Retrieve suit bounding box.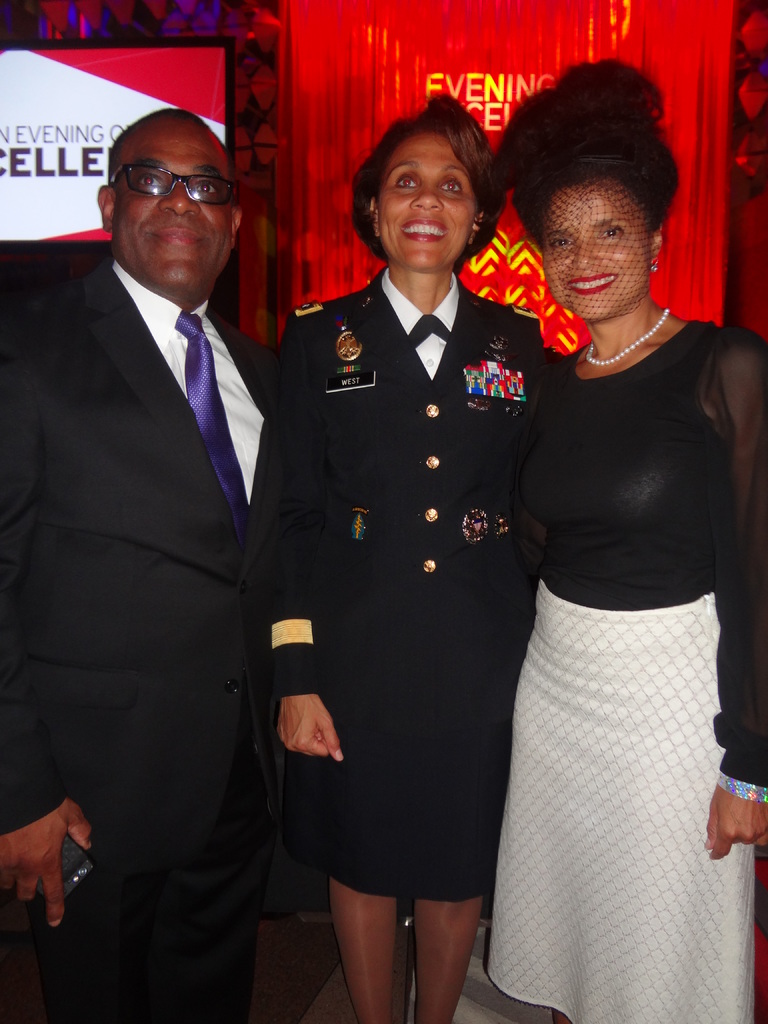
Bounding box: 248, 267, 556, 724.
